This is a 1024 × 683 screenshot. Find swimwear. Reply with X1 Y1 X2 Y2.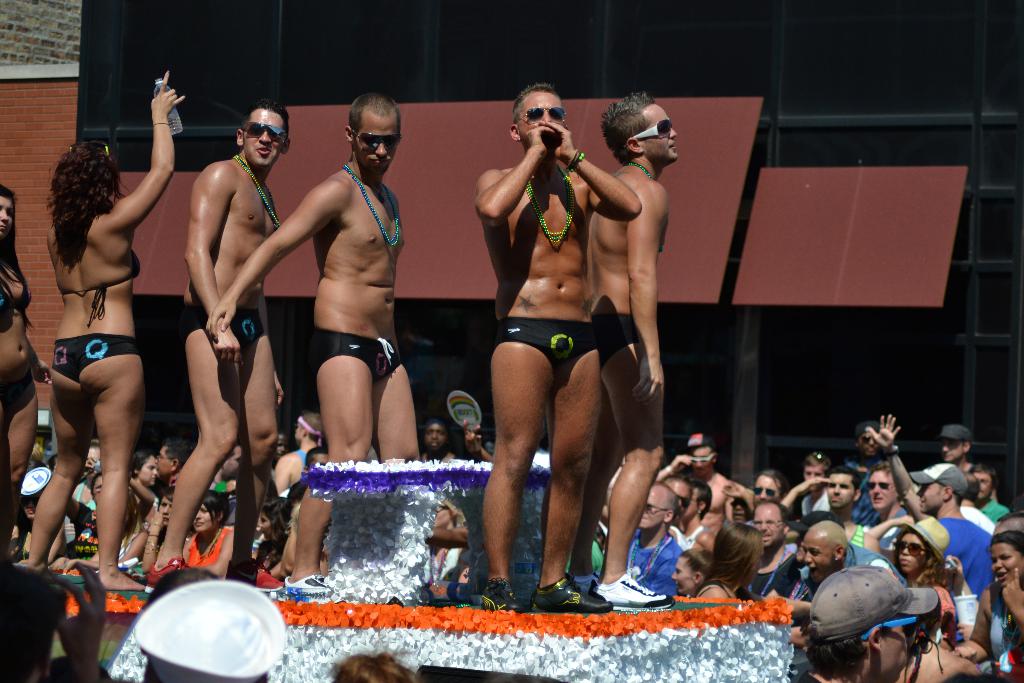
53 334 141 385.
